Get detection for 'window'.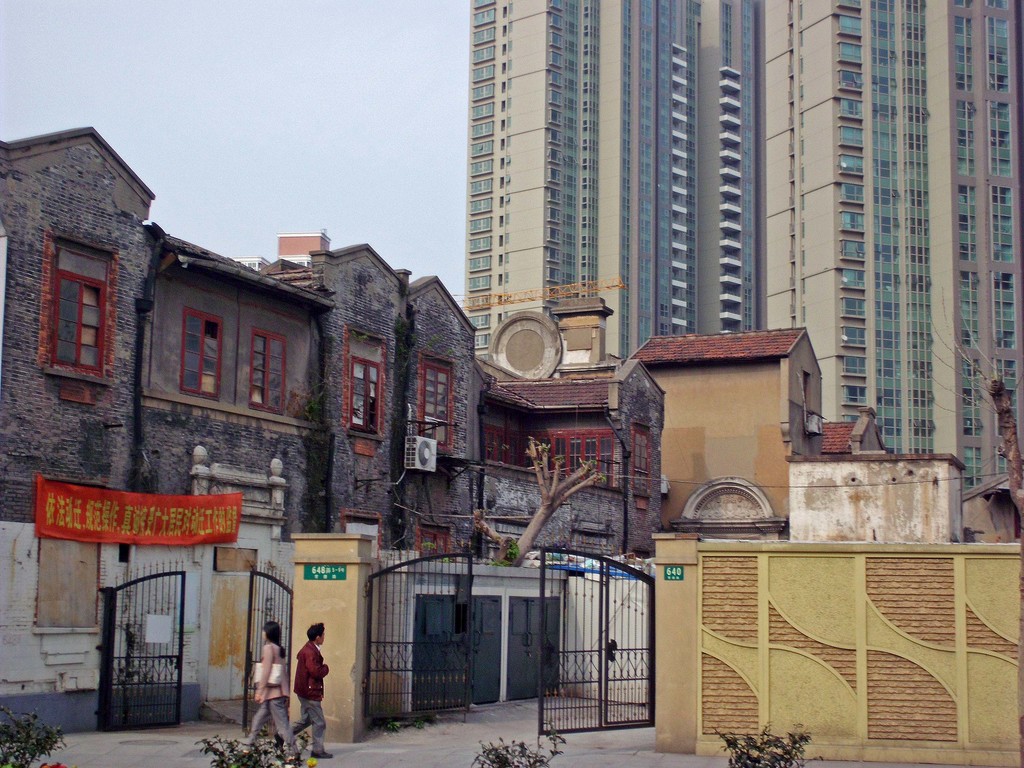
Detection: 473,332,488,349.
